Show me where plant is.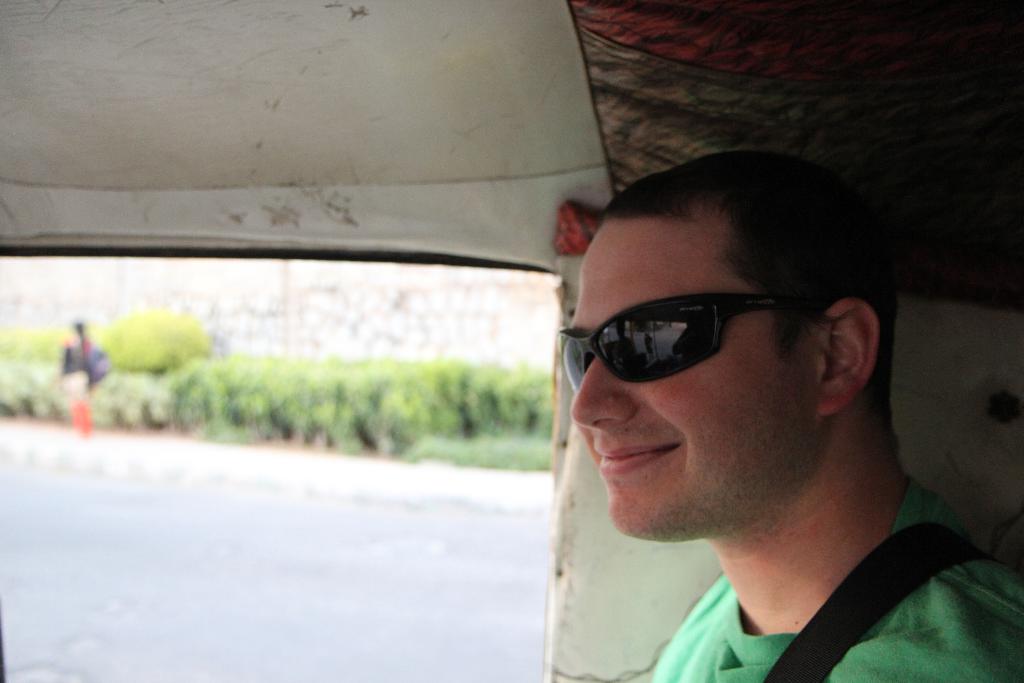
plant is at 0 321 561 477.
